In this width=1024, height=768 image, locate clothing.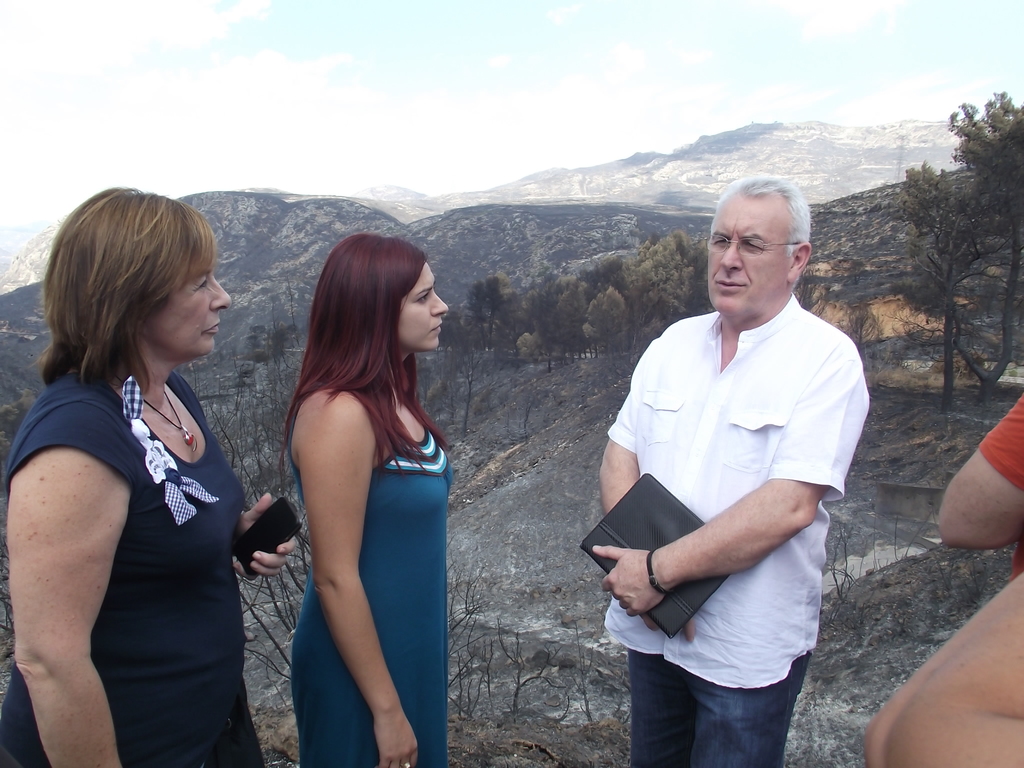
Bounding box: box(607, 263, 856, 705).
